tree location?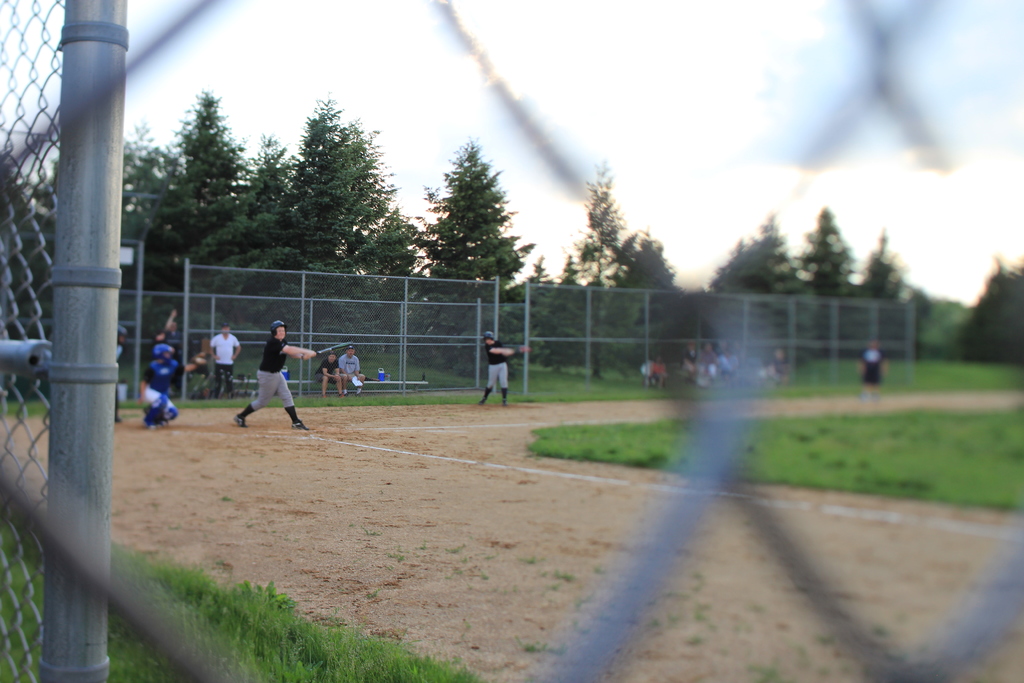
bbox=[540, 251, 607, 381]
